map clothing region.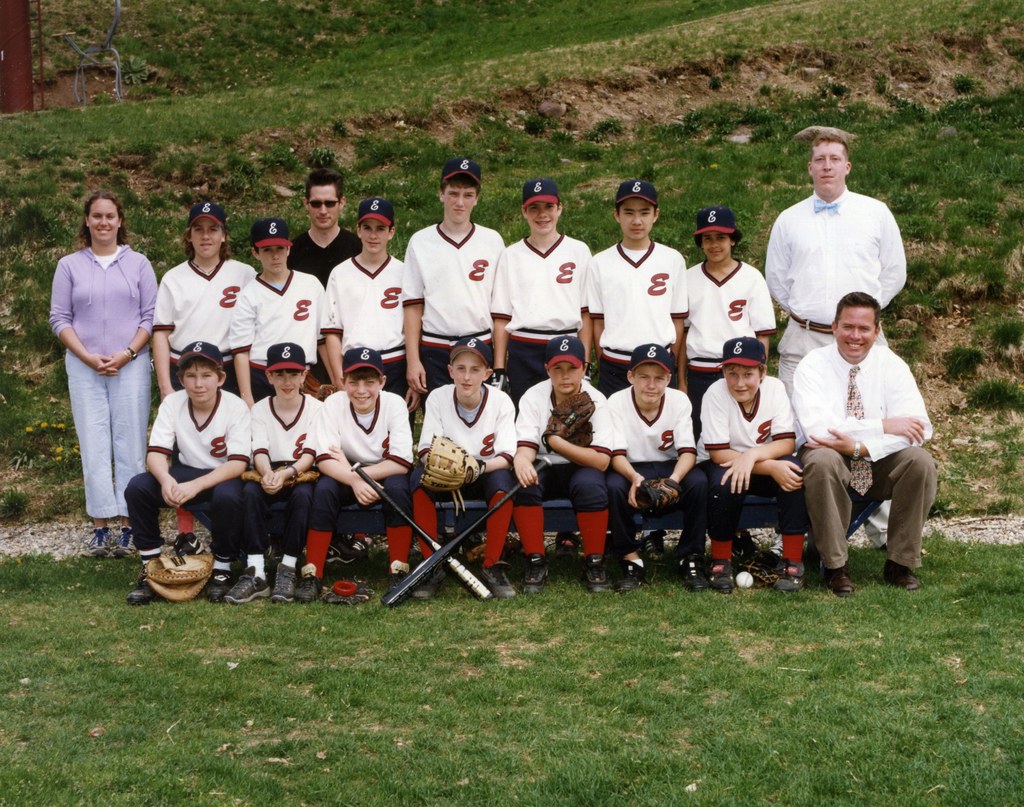
Mapped to 252, 395, 314, 554.
